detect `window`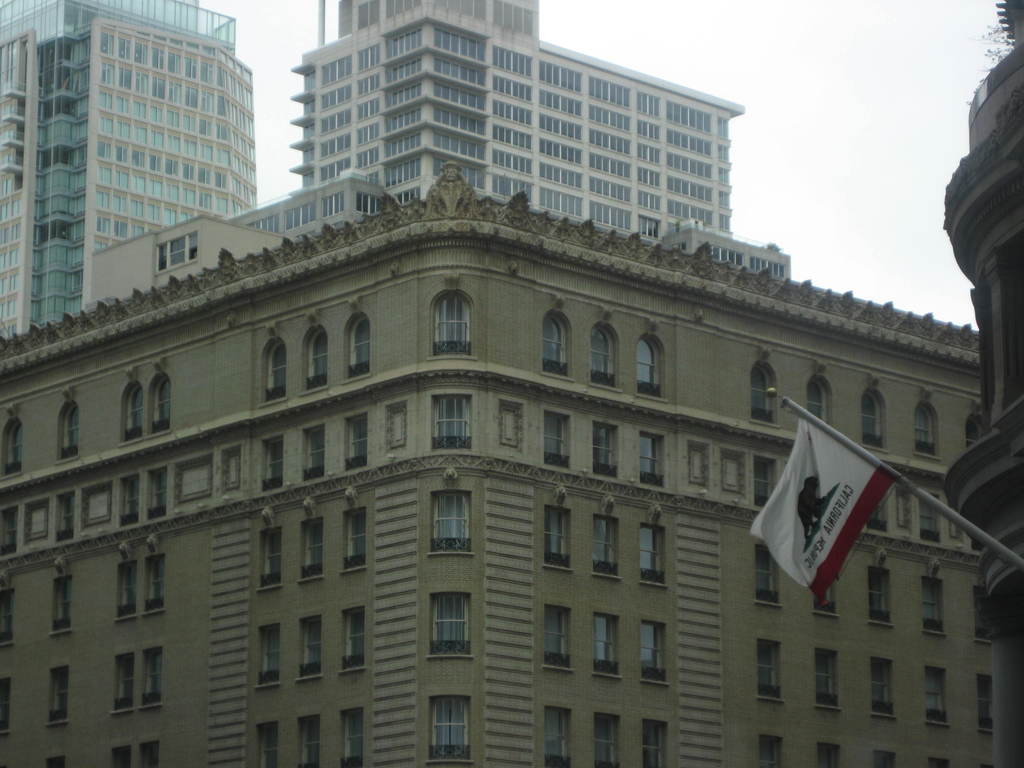
(left=755, top=455, right=779, bottom=506)
